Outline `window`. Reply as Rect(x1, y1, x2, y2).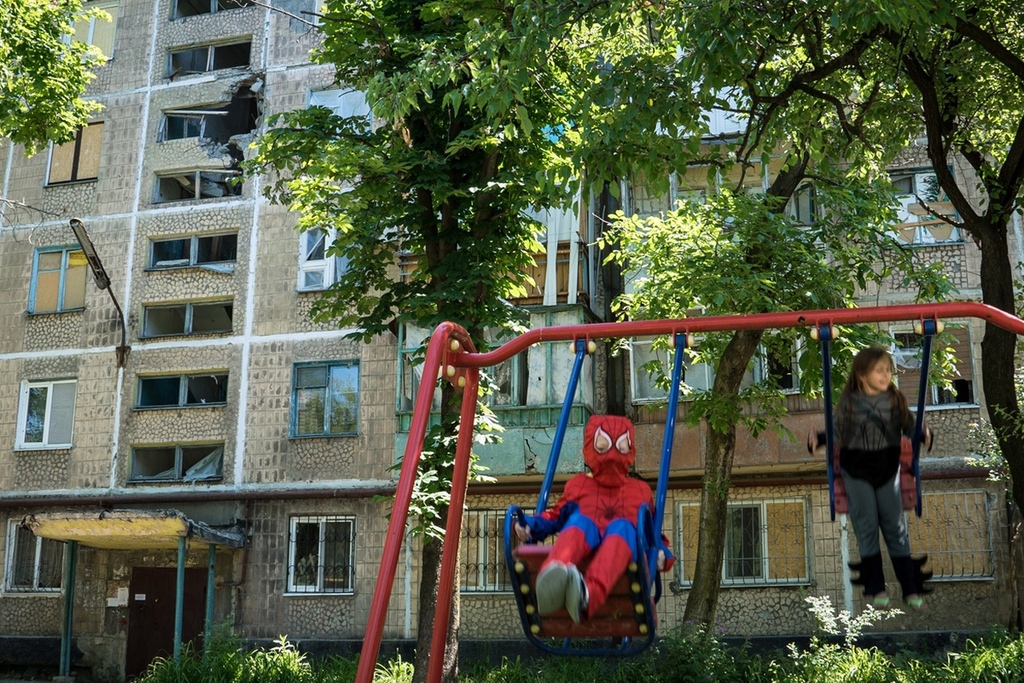
Rect(630, 332, 803, 400).
